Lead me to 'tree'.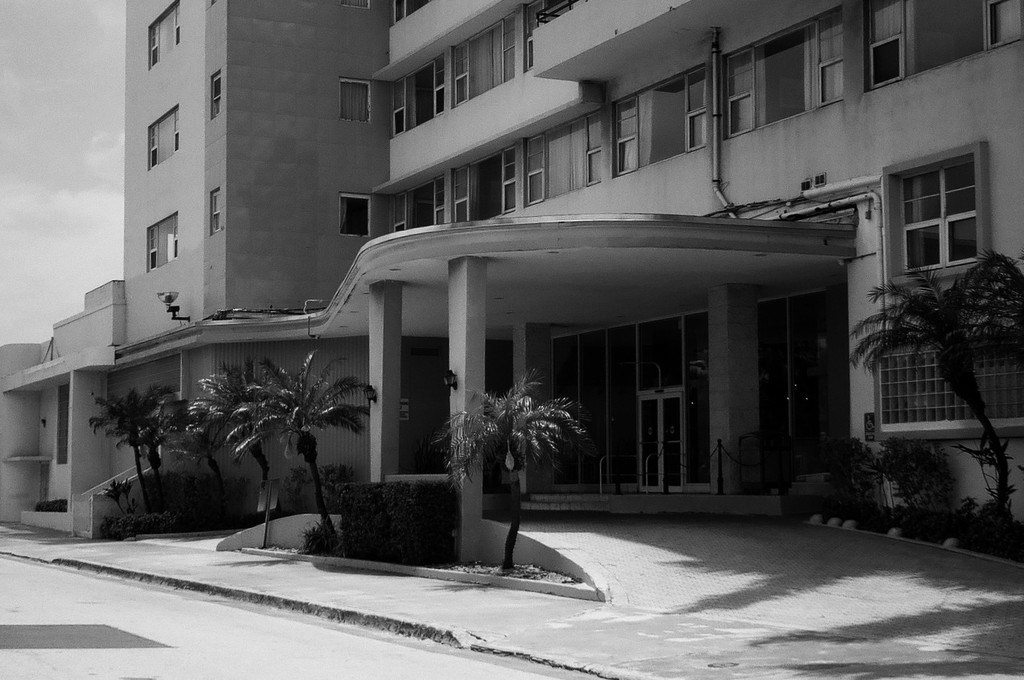
Lead to x1=184, y1=361, x2=284, y2=518.
